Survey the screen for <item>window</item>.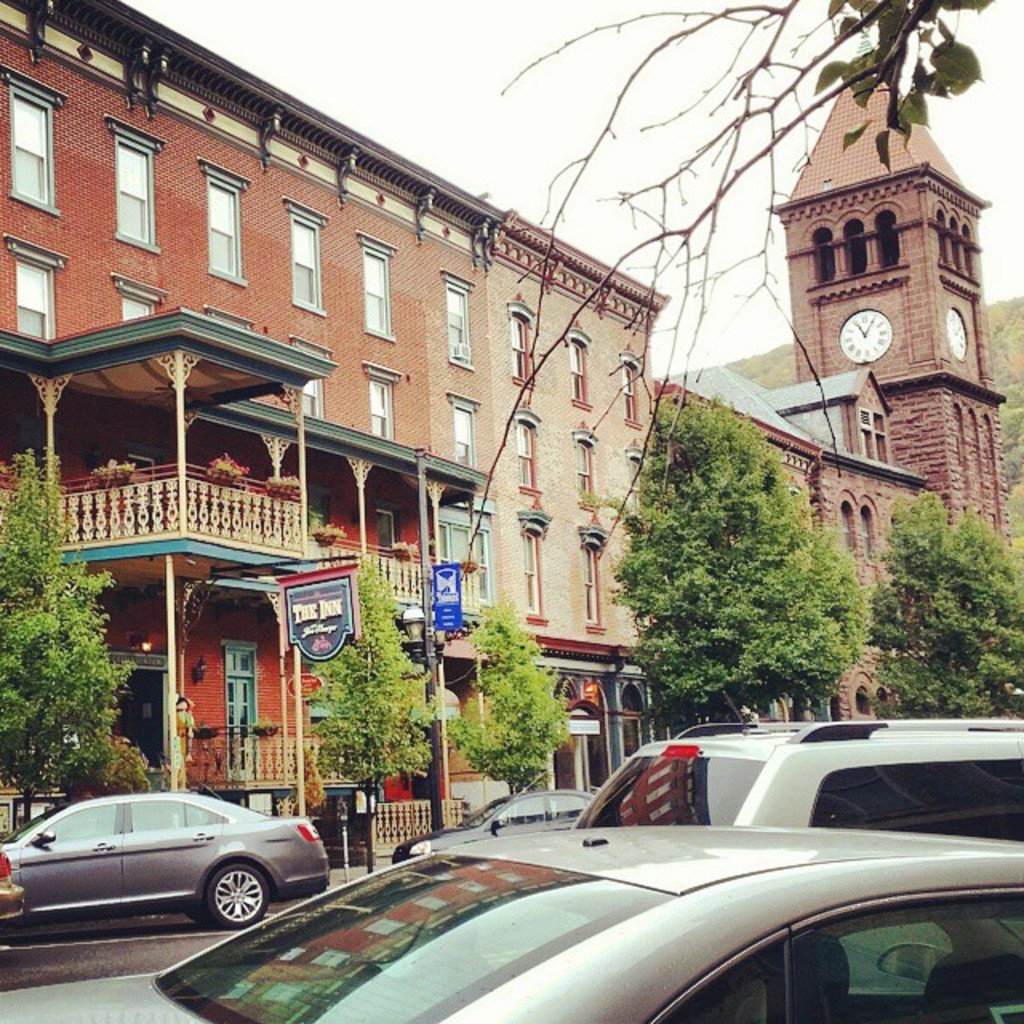
Survey found: (x1=509, y1=301, x2=534, y2=386).
